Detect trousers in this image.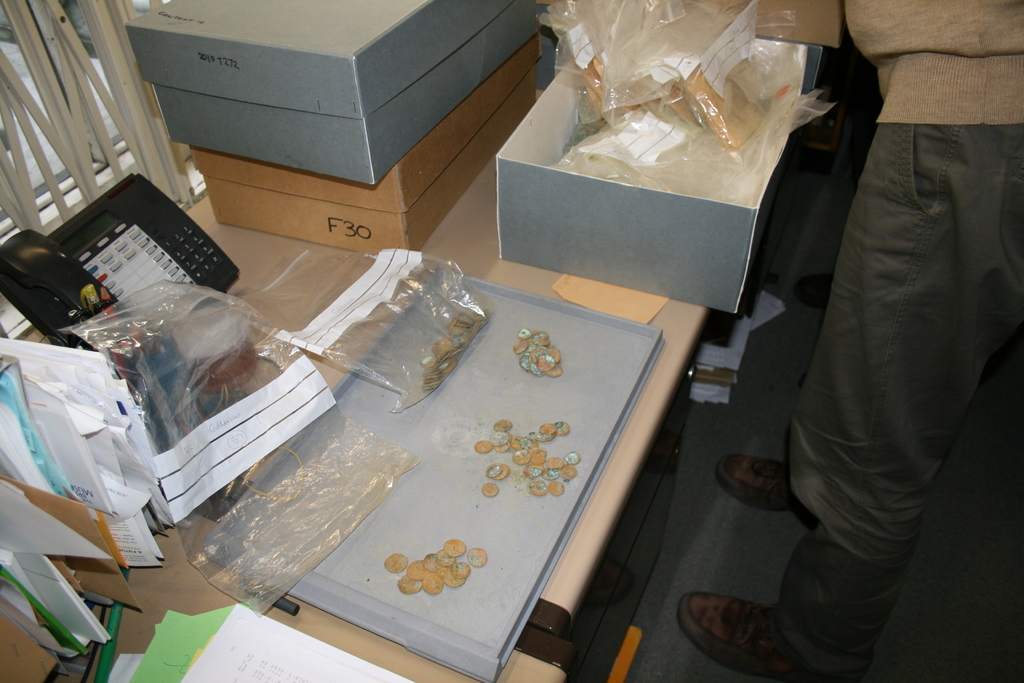
Detection: select_region(799, 86, 1009, 646).
